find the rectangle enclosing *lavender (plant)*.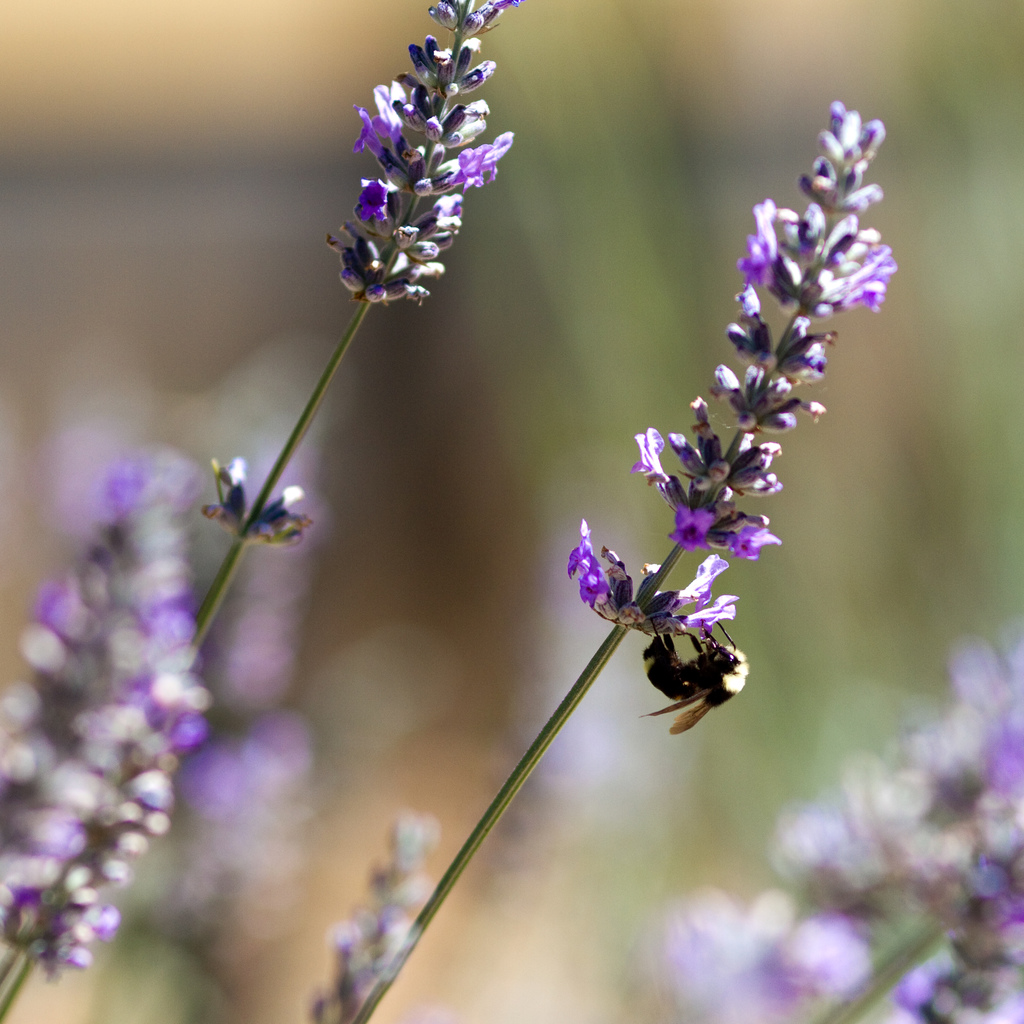
(left=340, top=99, right=907, bottom=1012).
